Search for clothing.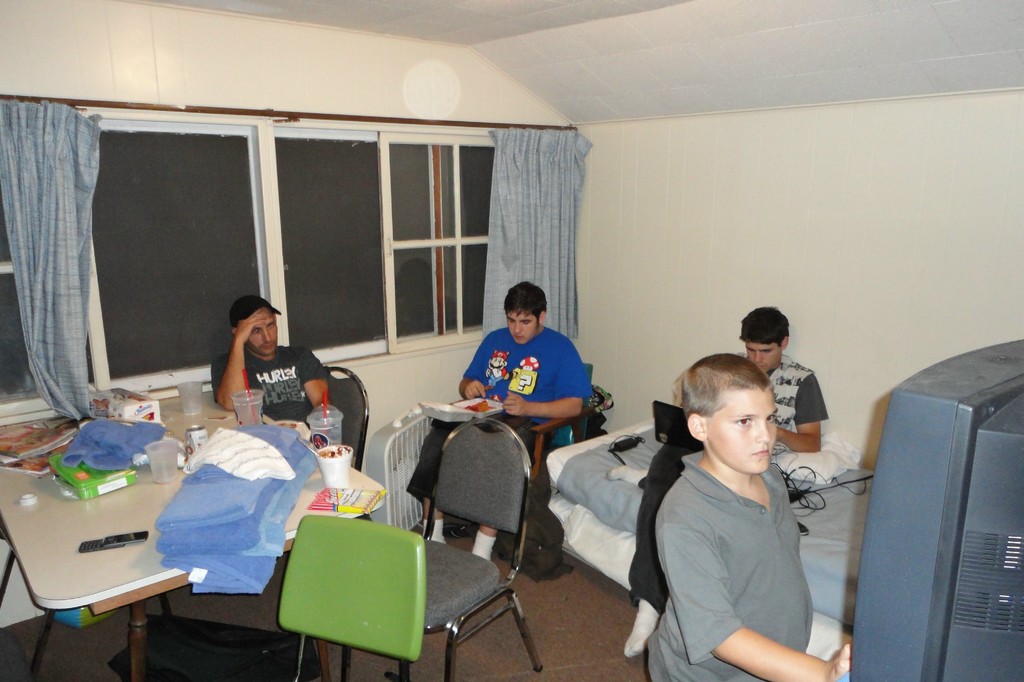
Found at BBox(641, 446, 816, 681).
